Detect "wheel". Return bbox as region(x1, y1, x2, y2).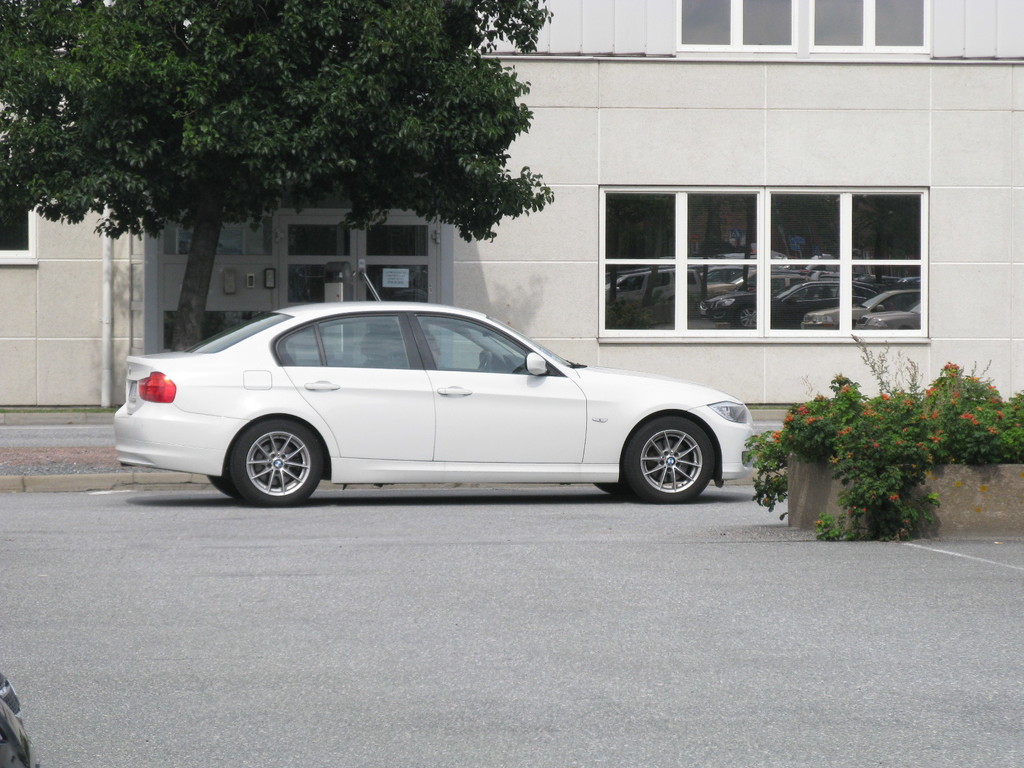
region(230, 421, 321, 508).
